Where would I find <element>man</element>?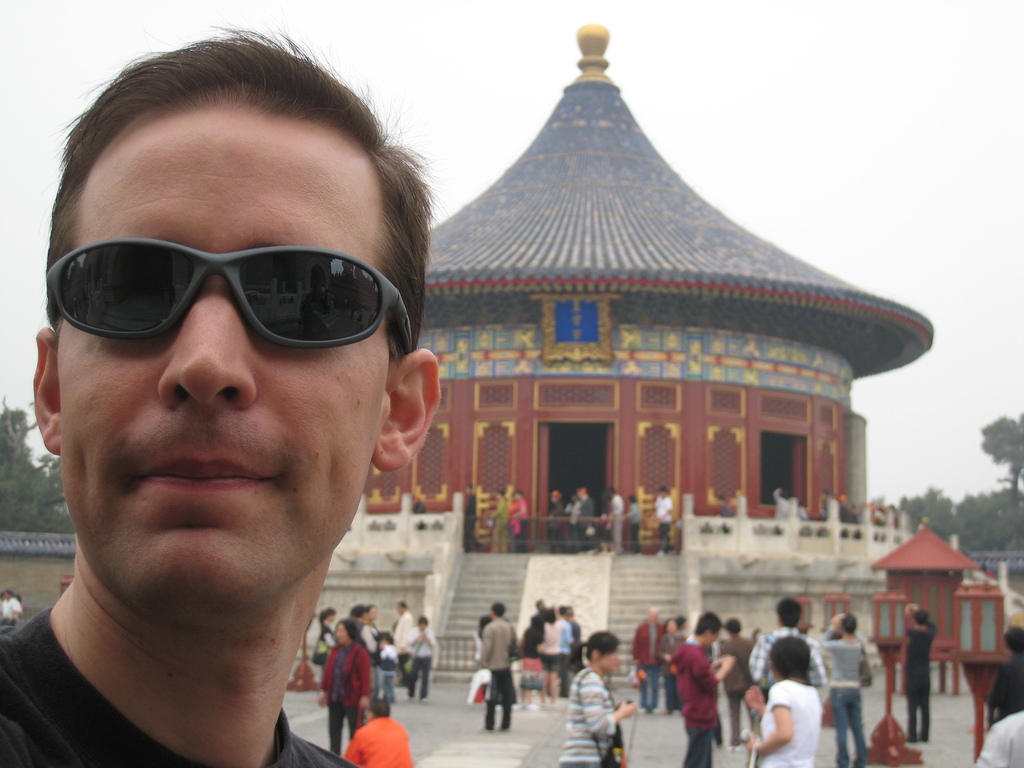
At box=[0, 52, 533, 762].
